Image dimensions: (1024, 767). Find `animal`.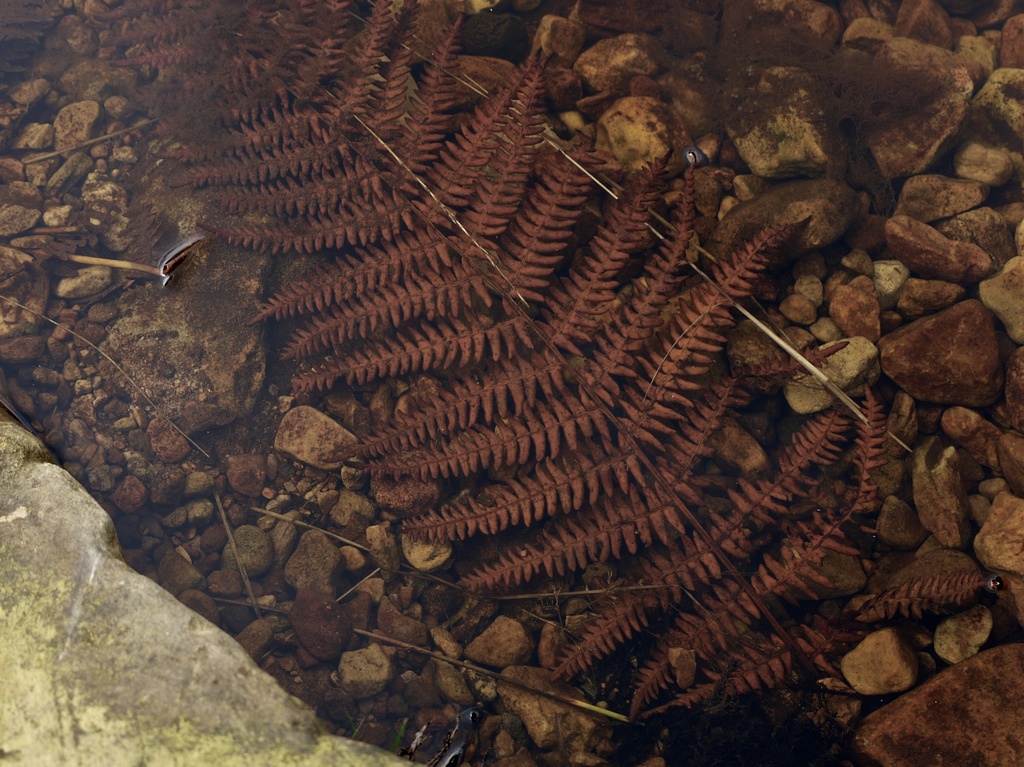
(430,706,481,766).
